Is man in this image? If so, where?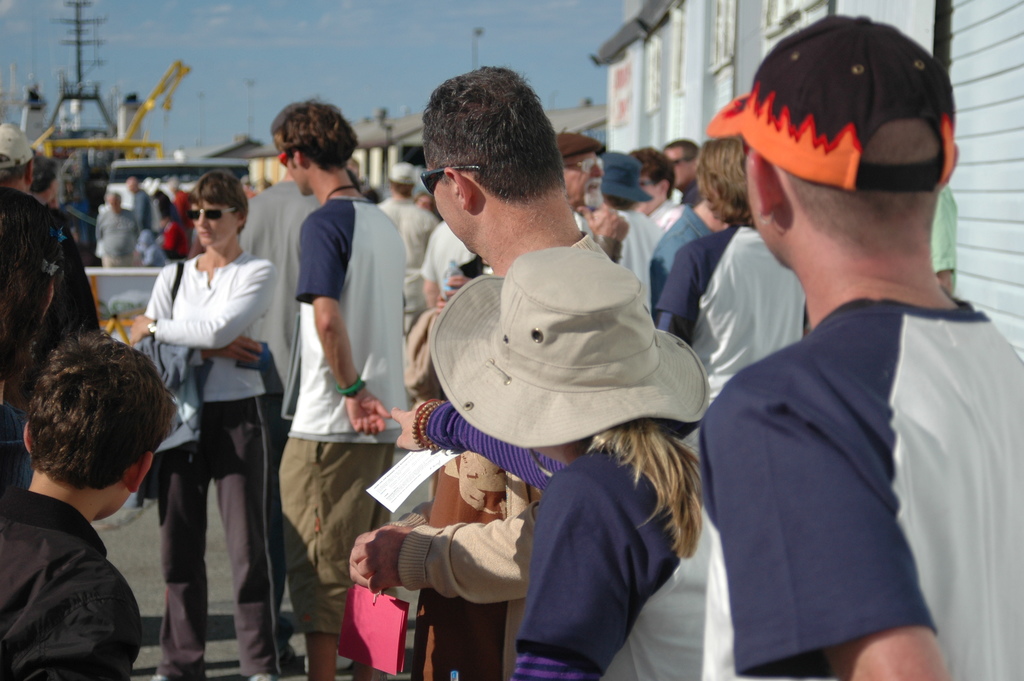
Yes, at 0, 121, 99, 393.
